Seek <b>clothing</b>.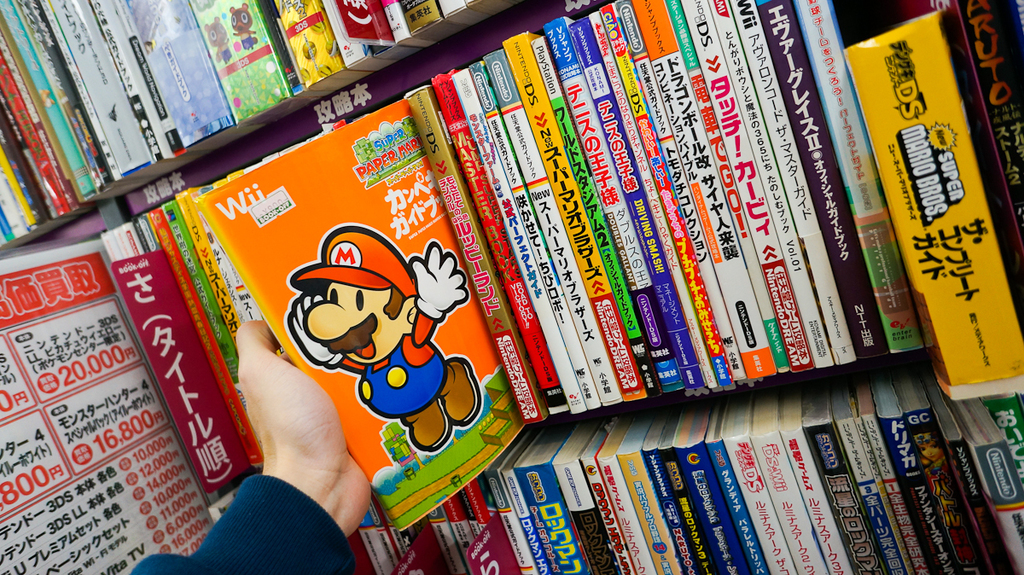
{"left": 214, "top": 34, "right": 236, "bottom": 70}.
